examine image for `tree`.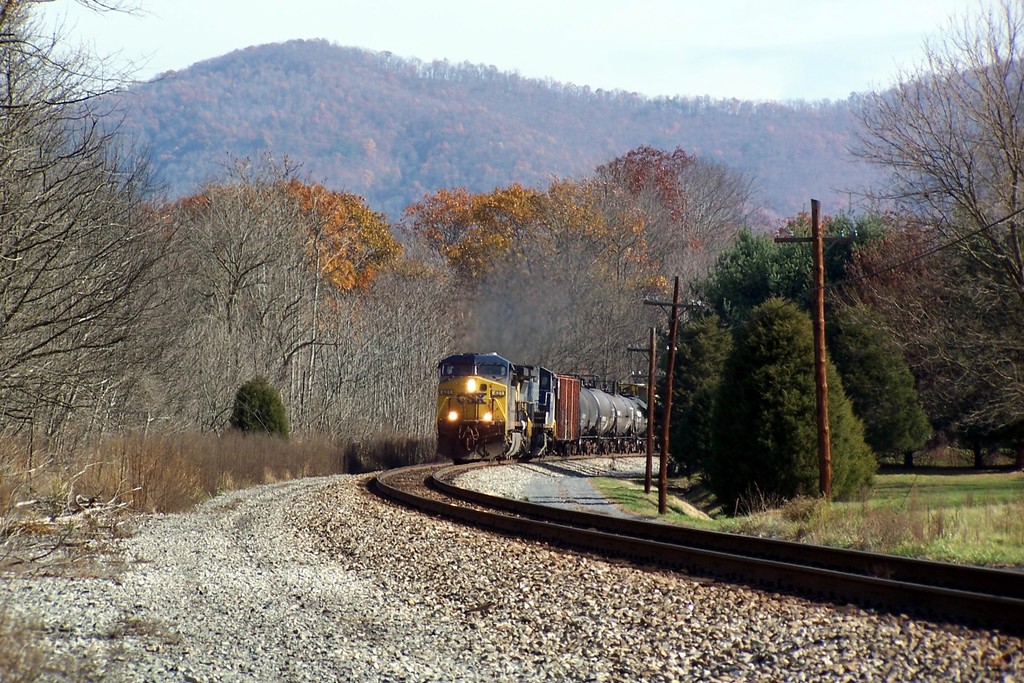
Examination result: detection(415, 168, 741, 440).
